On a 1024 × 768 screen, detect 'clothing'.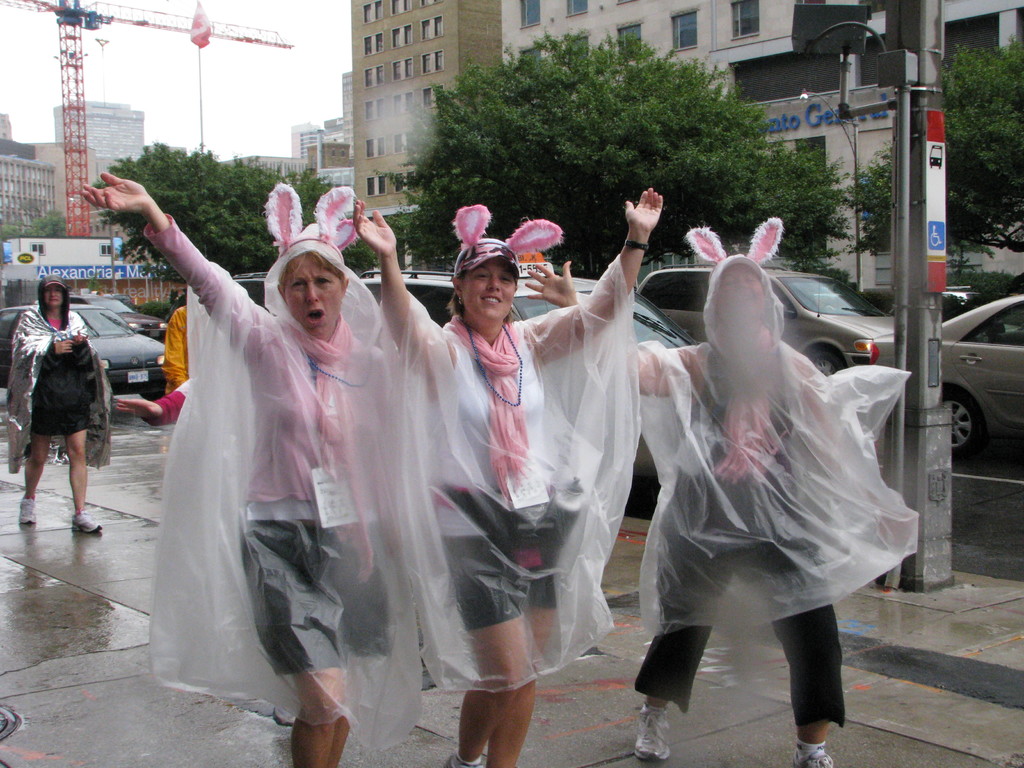
(626, 230, 909, 672).
